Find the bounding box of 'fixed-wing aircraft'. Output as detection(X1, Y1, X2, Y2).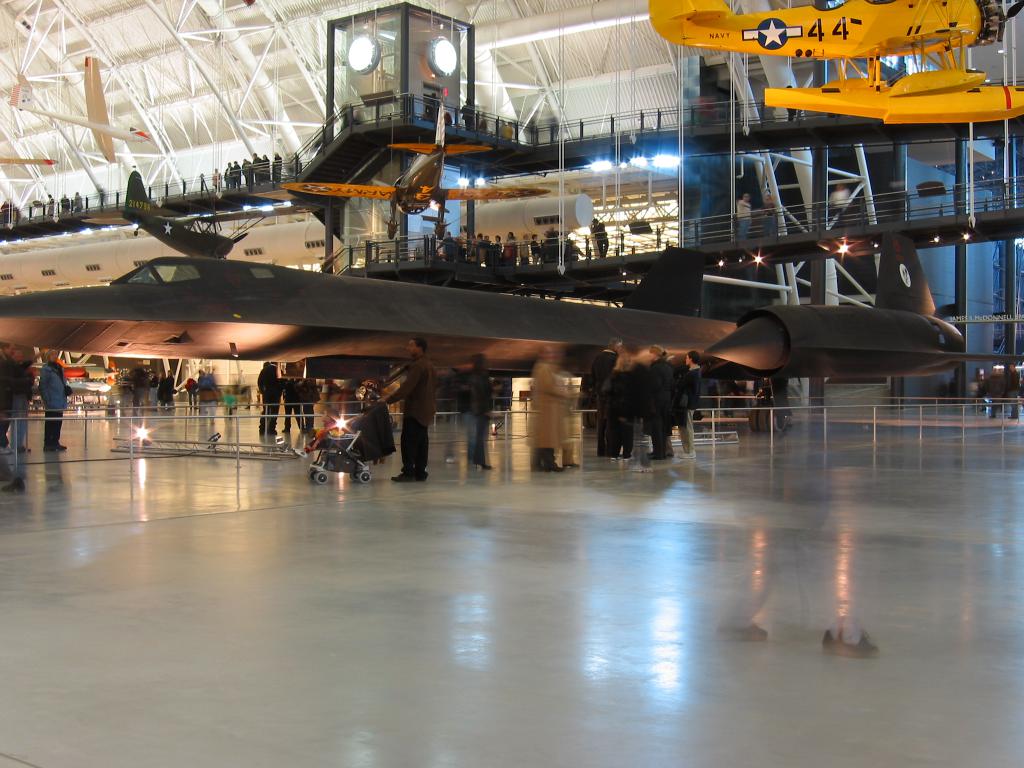
detection(650, 0, 1023, 64).
